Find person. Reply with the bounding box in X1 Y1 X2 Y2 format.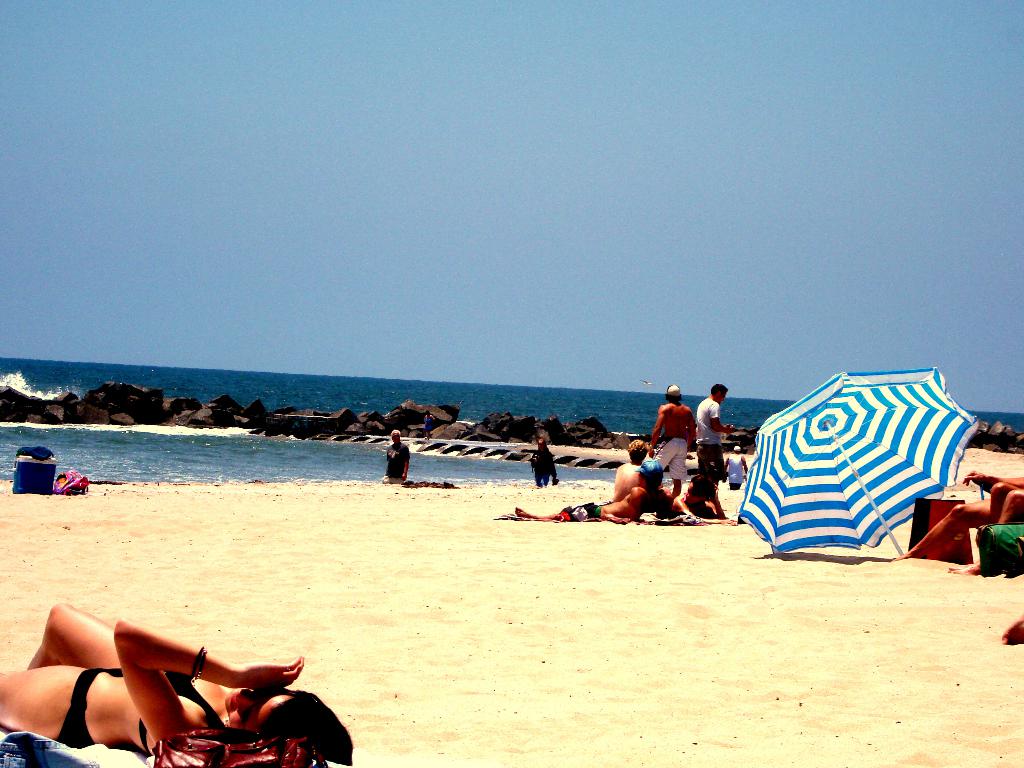
647 384 696 498.
